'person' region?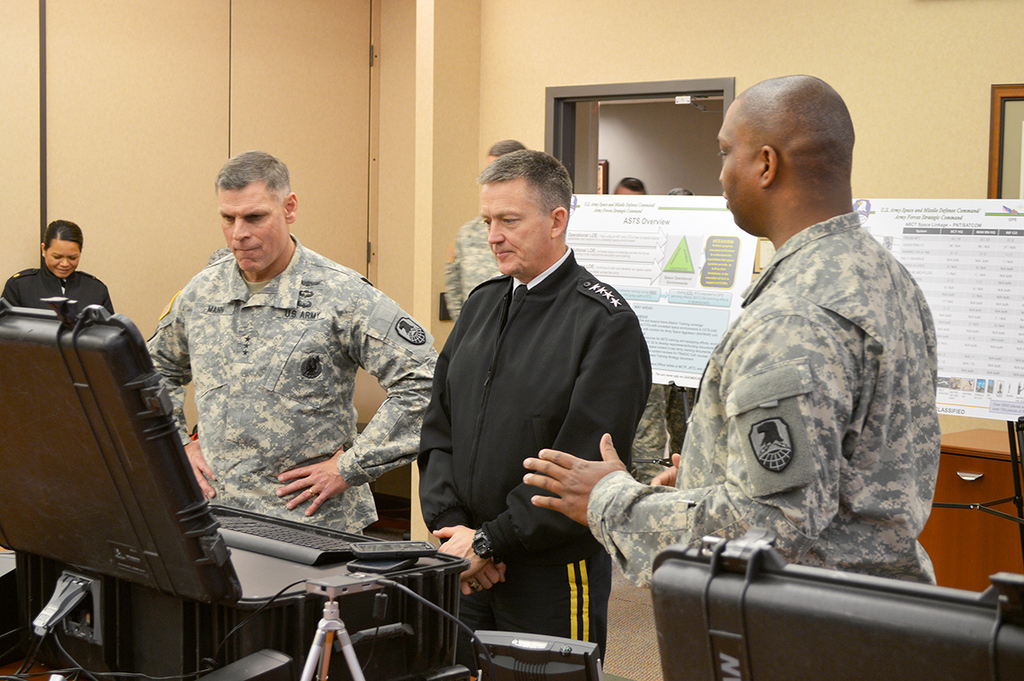
0, 217, 116, 315
